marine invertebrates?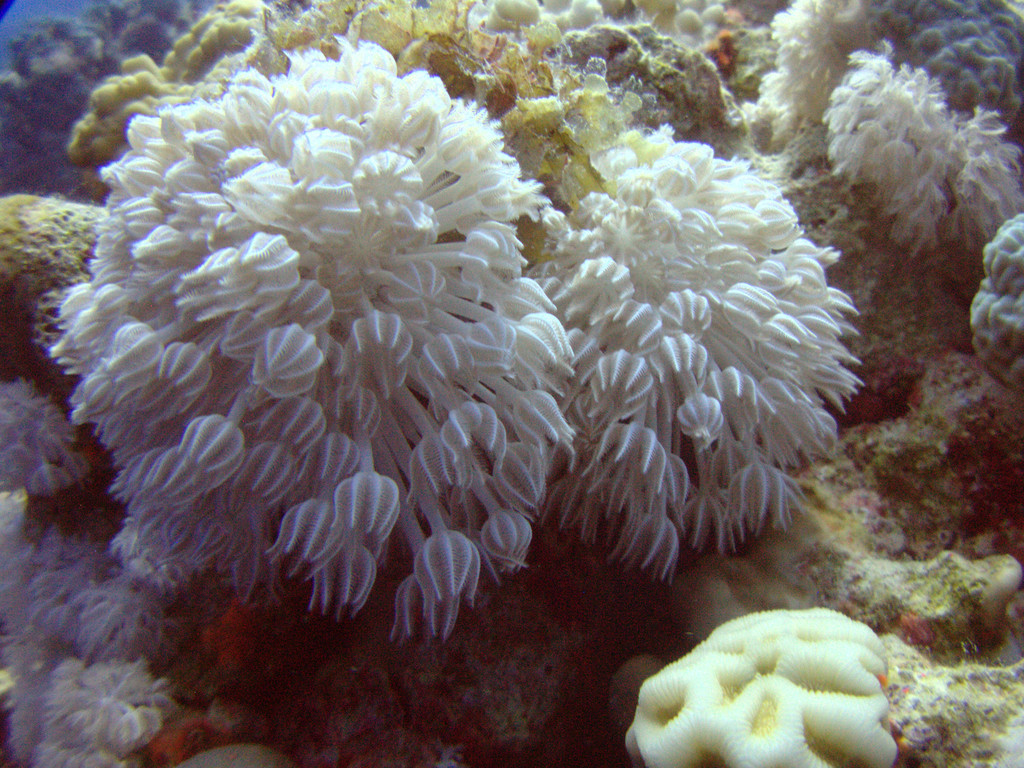
(x1=797, y1=40, x2=964, y2=285)
